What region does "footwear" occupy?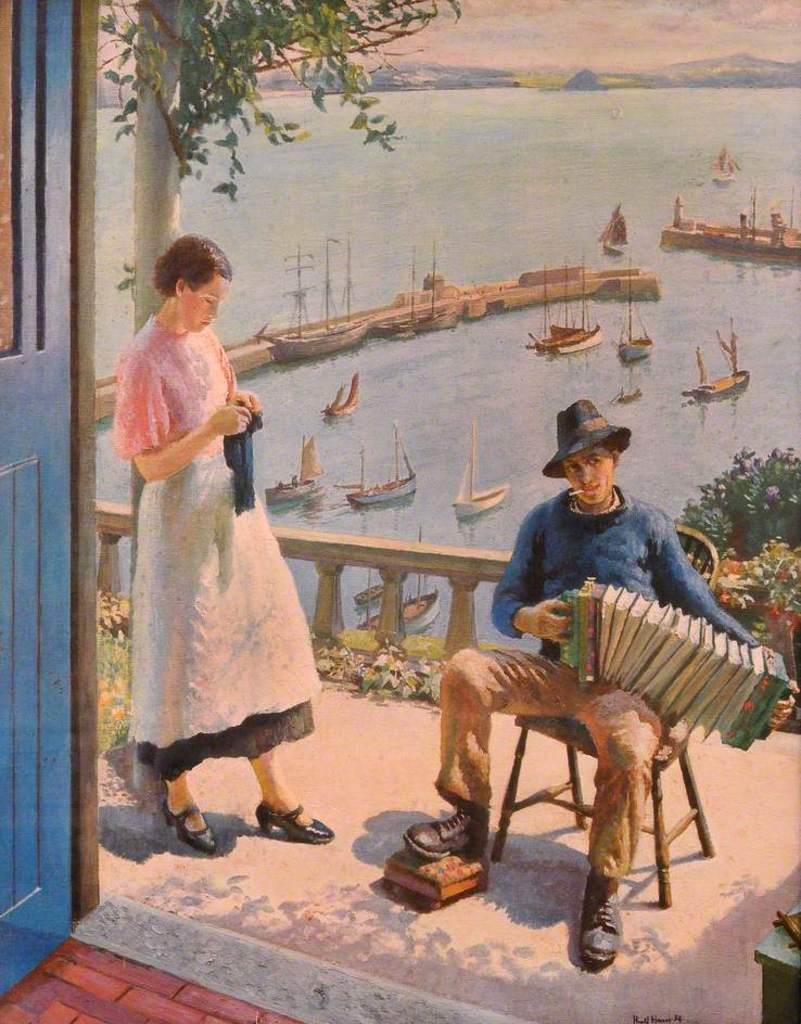
bbox=(396, 809, 493, 907).
